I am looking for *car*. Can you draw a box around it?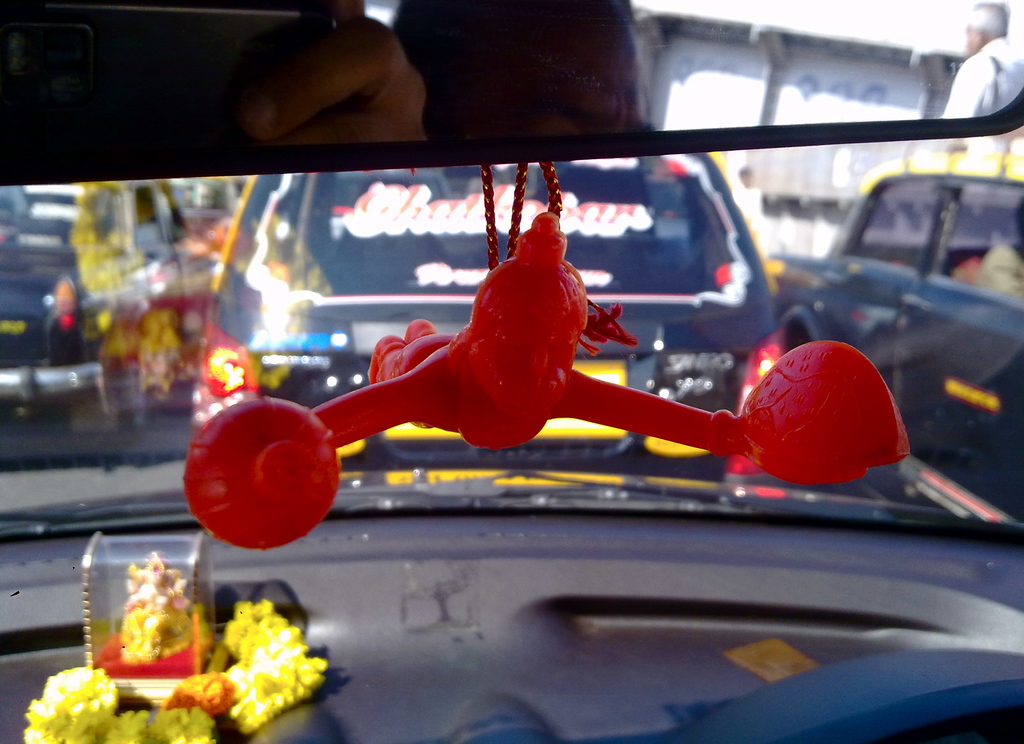
Sure, the bounding box is detection(0, 0, 1023, 743).
